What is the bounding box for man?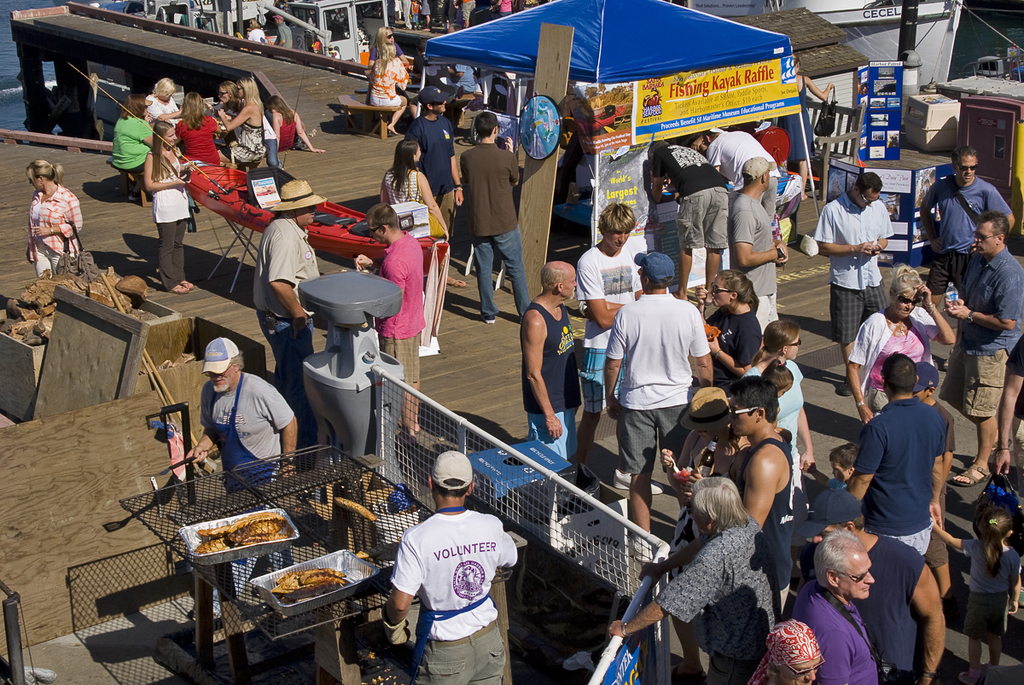
(644, 139, 727, 306).
